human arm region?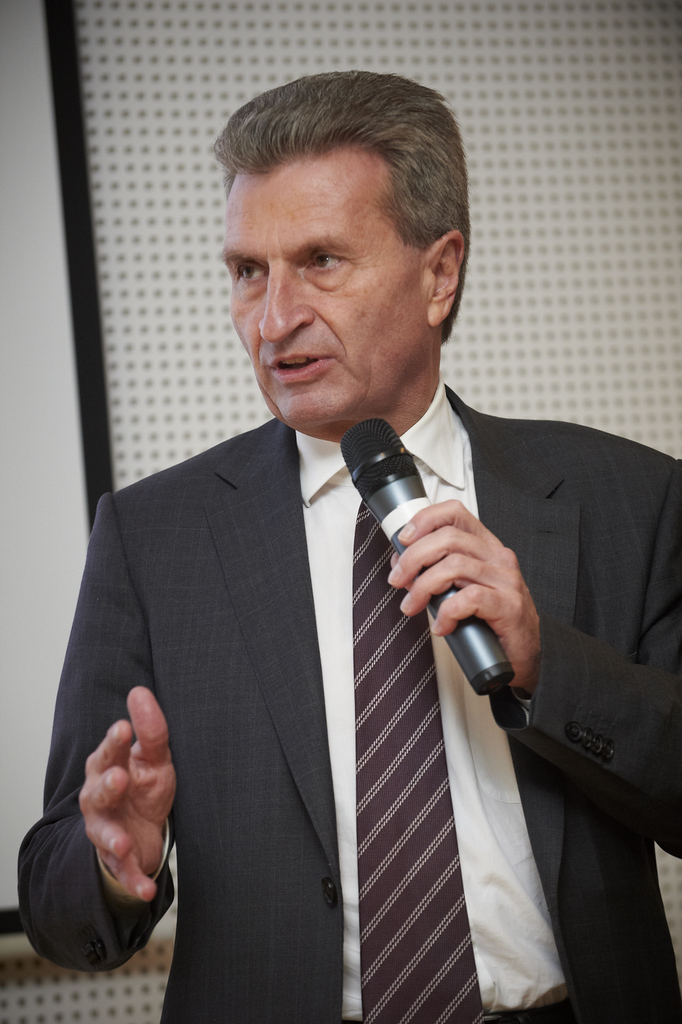
box=[389, 459, 681, 861]
